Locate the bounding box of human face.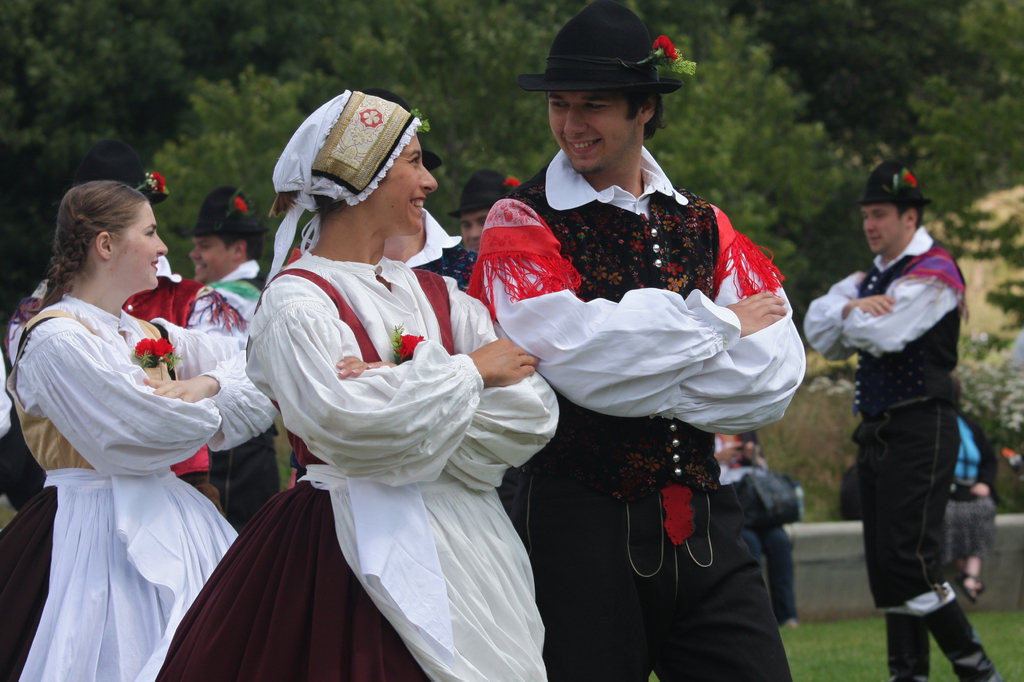
Bounding box: (372,134,436,239).
